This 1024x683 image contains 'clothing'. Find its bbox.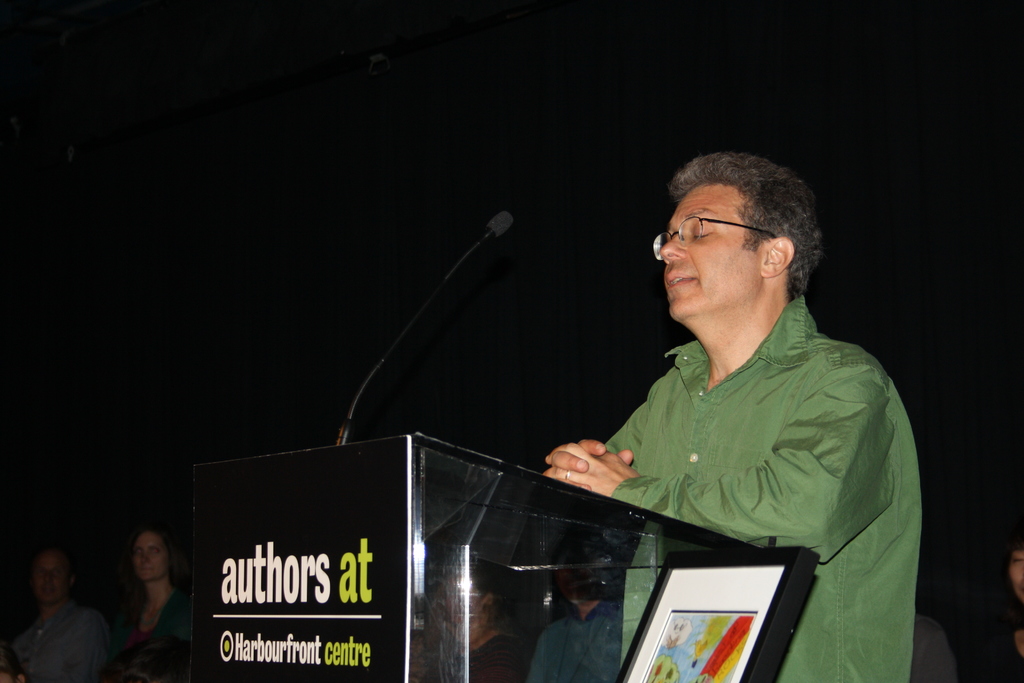
bbox=(115, 588, 196, 682).
